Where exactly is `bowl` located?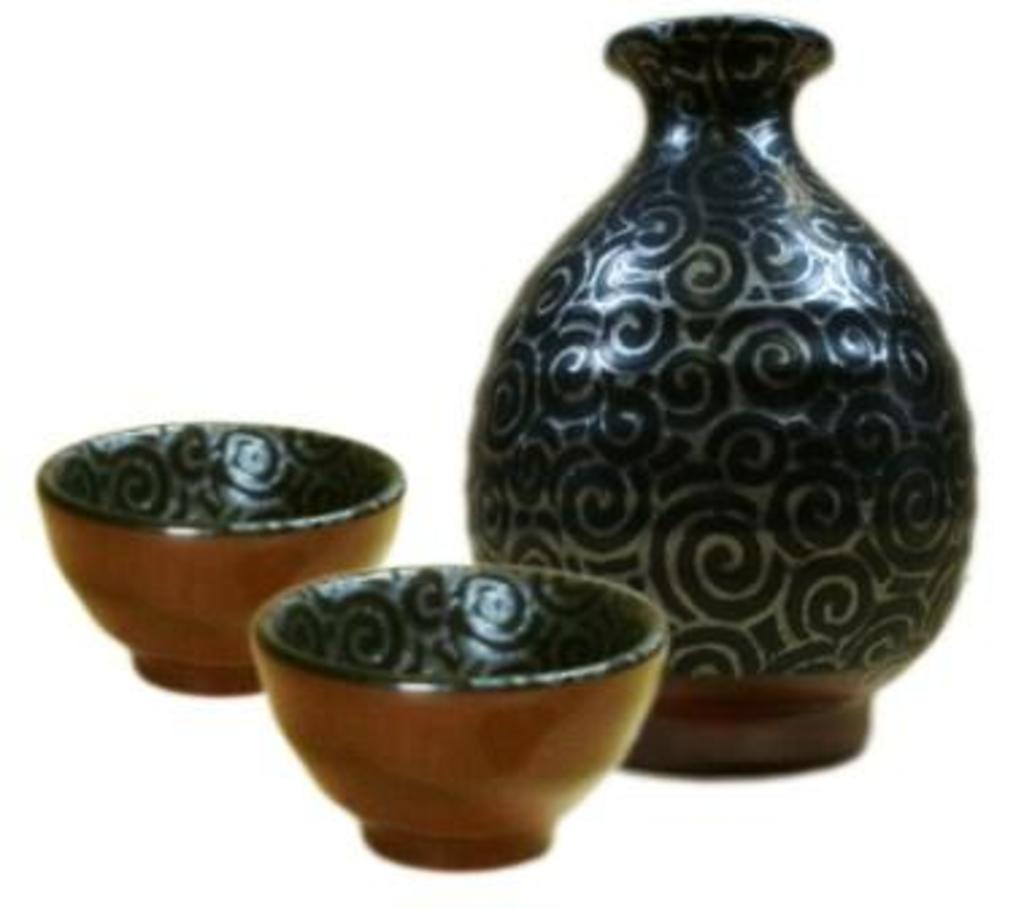
Its bounding box is rect(38, 419, 405, 695).
